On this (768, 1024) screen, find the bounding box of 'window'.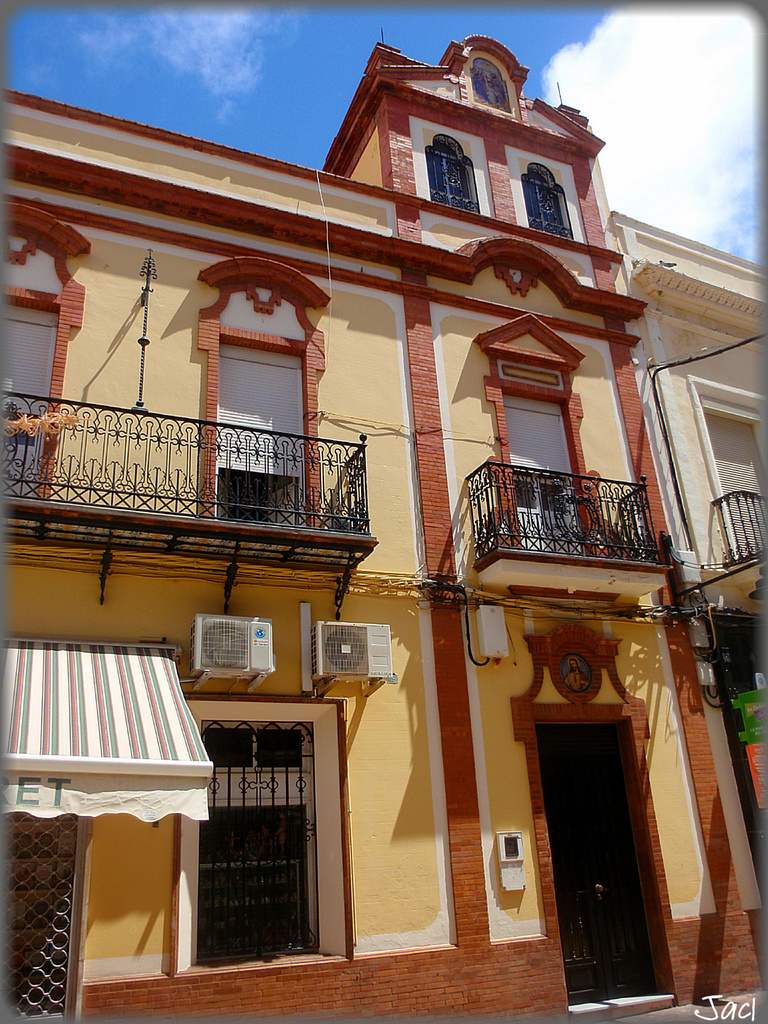
Bounding box: bbox(5, 295, 67, 498).
